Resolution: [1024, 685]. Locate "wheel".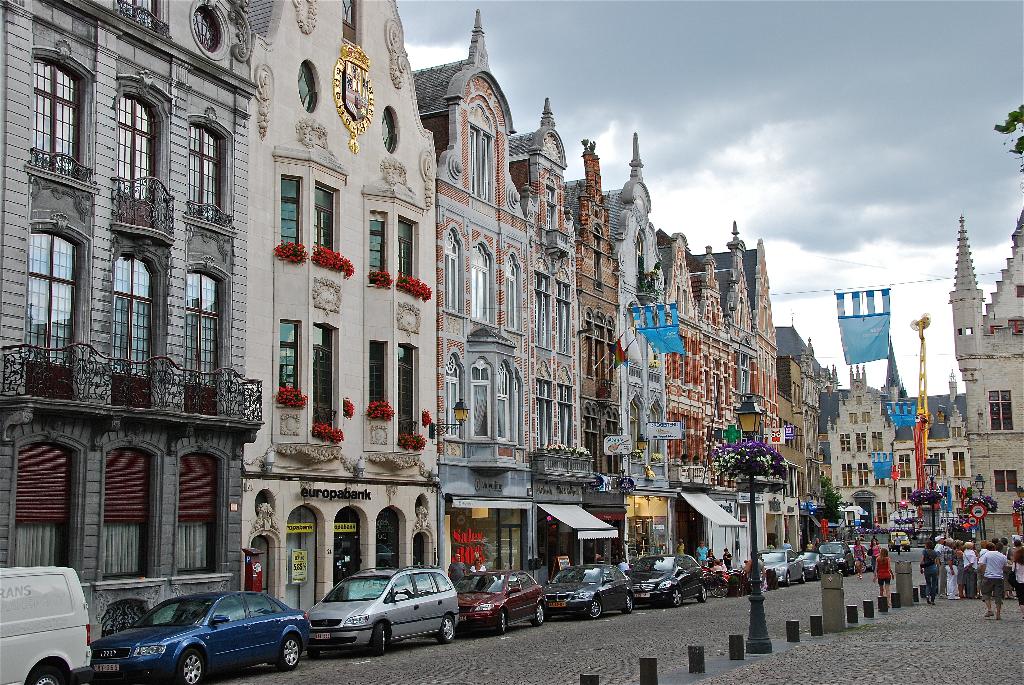
Rect(799, 571, 808, 584).
